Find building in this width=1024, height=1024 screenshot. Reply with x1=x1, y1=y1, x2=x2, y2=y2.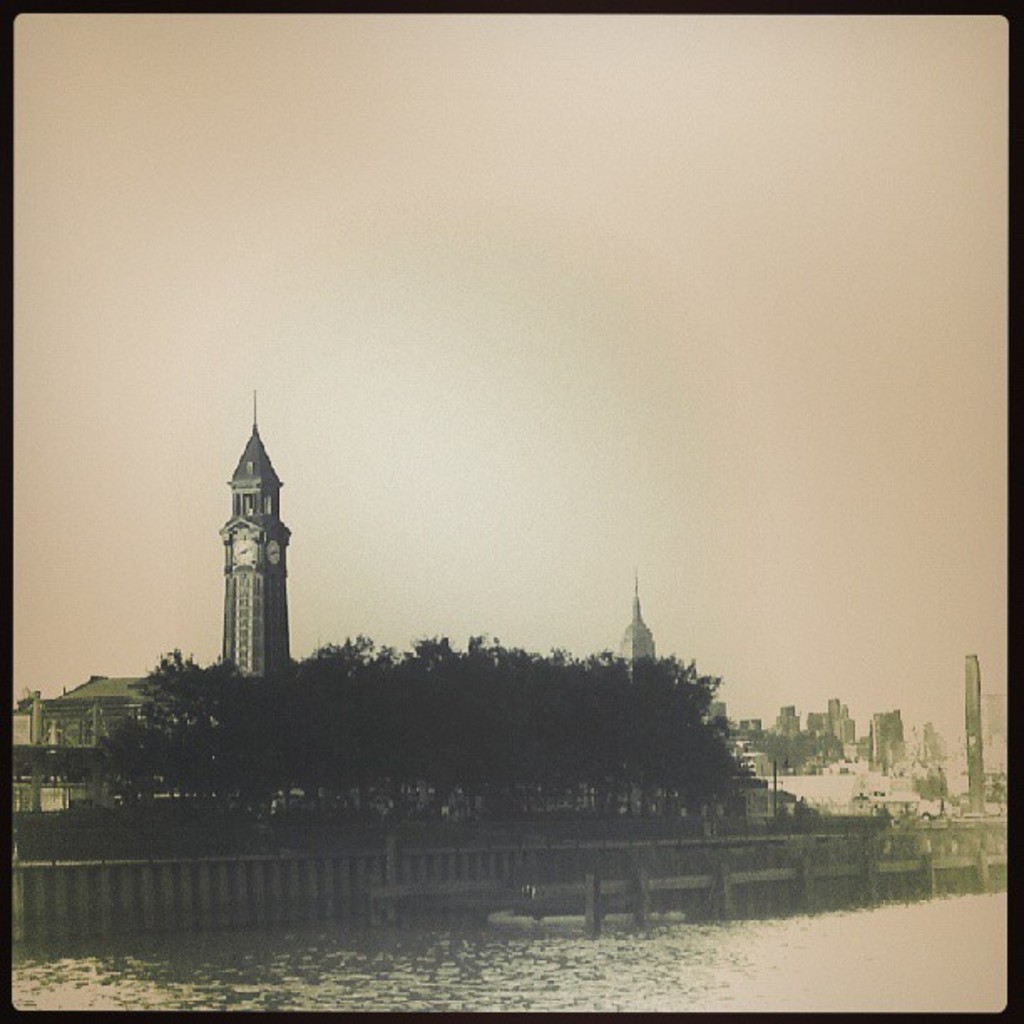
x1=965, y1=659, x2=987, y2=808.
